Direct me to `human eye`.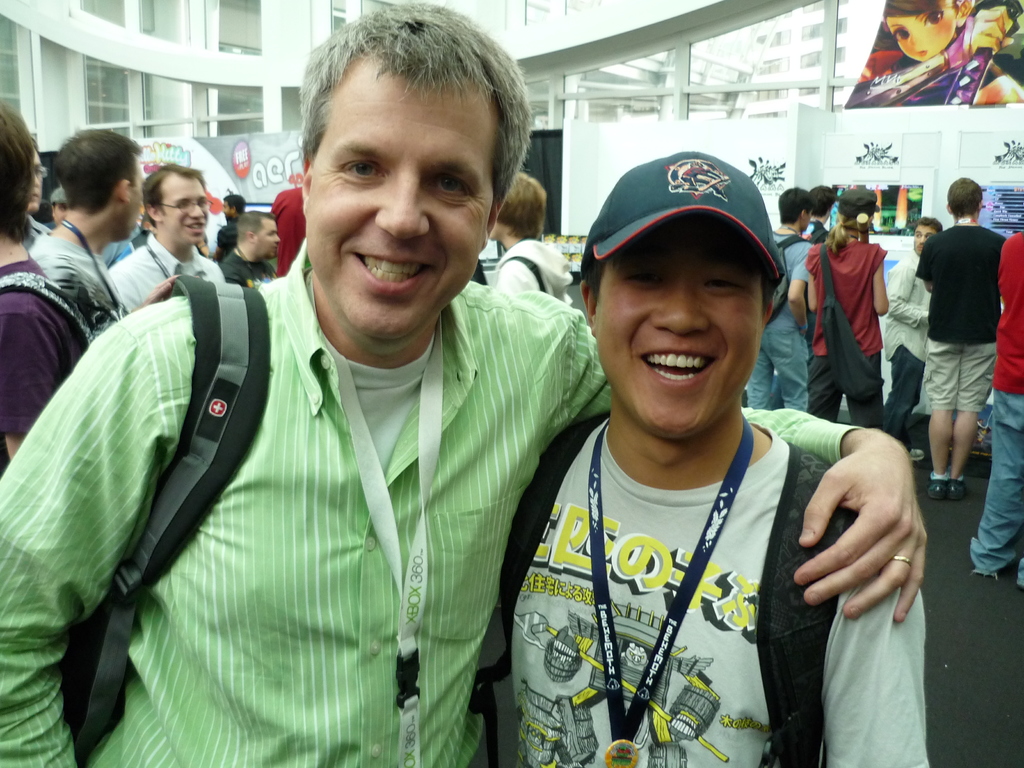
Direction: [x1=694, y1=273, x2=744, y2=295].
